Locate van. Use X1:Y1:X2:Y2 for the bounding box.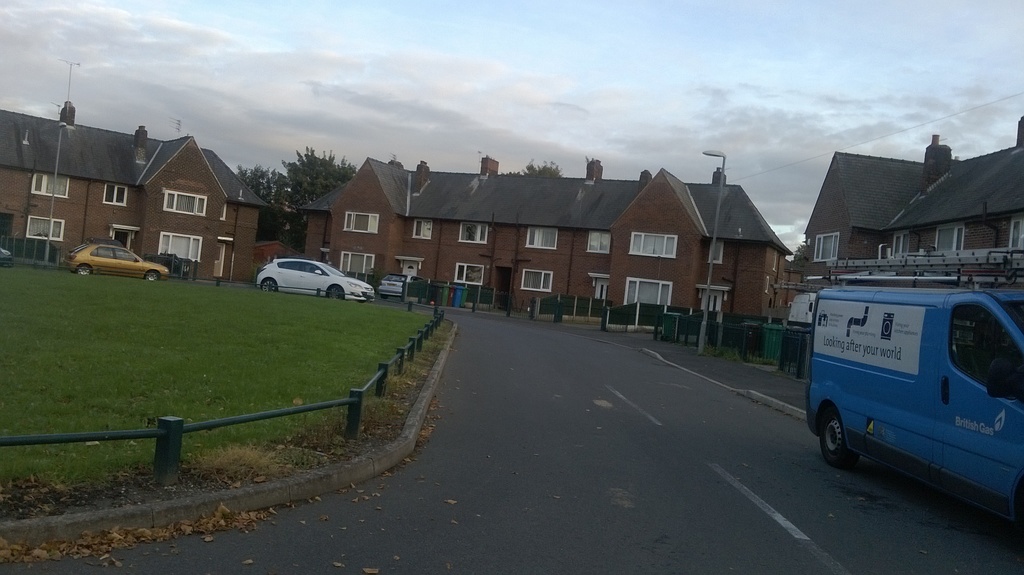
804:245:1023:531.
